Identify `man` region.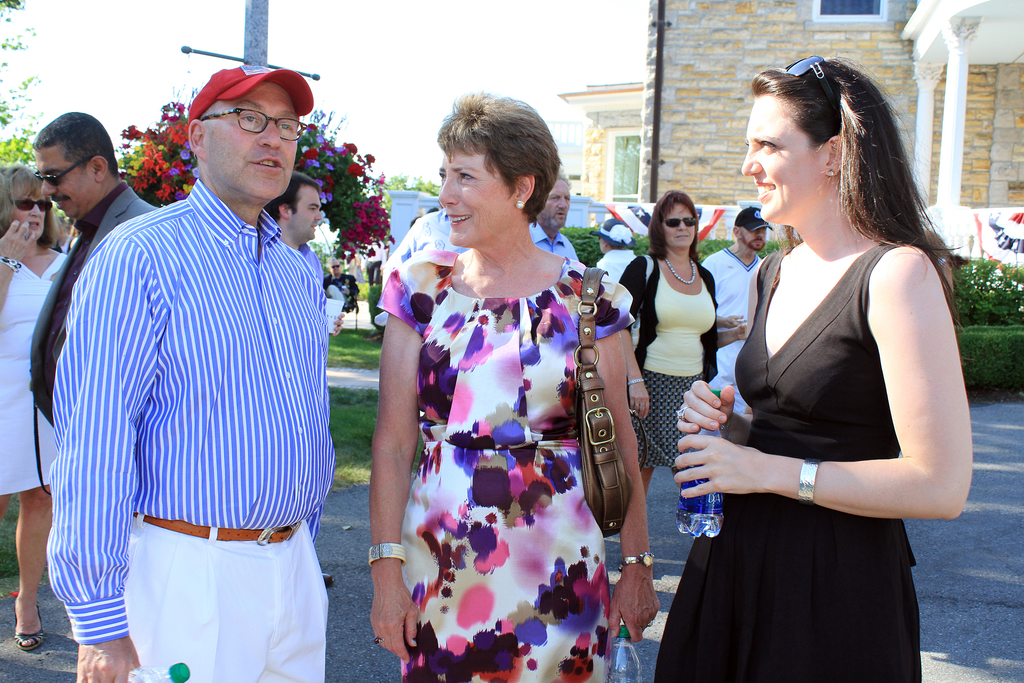
Region: (519,174,581,267).
